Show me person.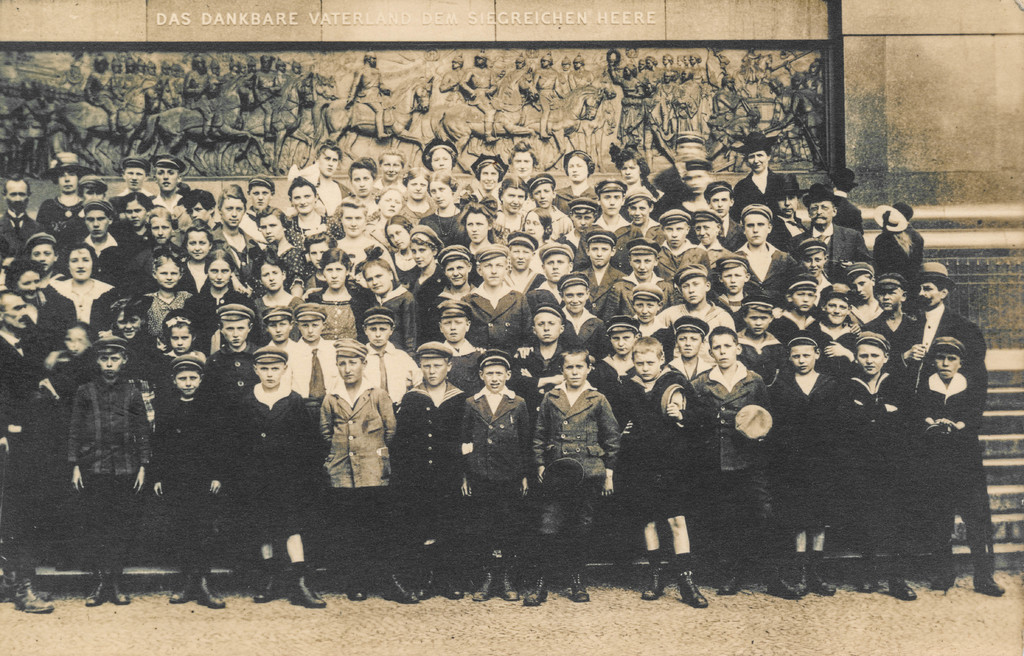
person is here: 771,327,865,605.
